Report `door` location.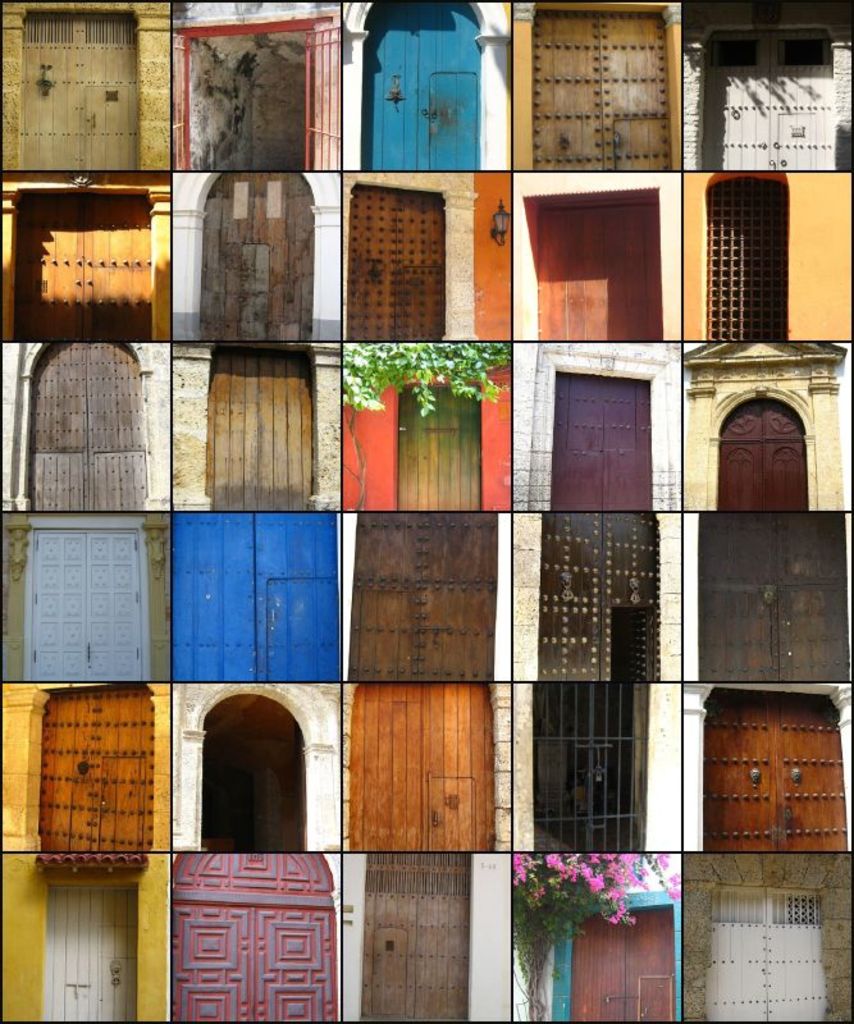
Report: [539, 513, 662, 681].
